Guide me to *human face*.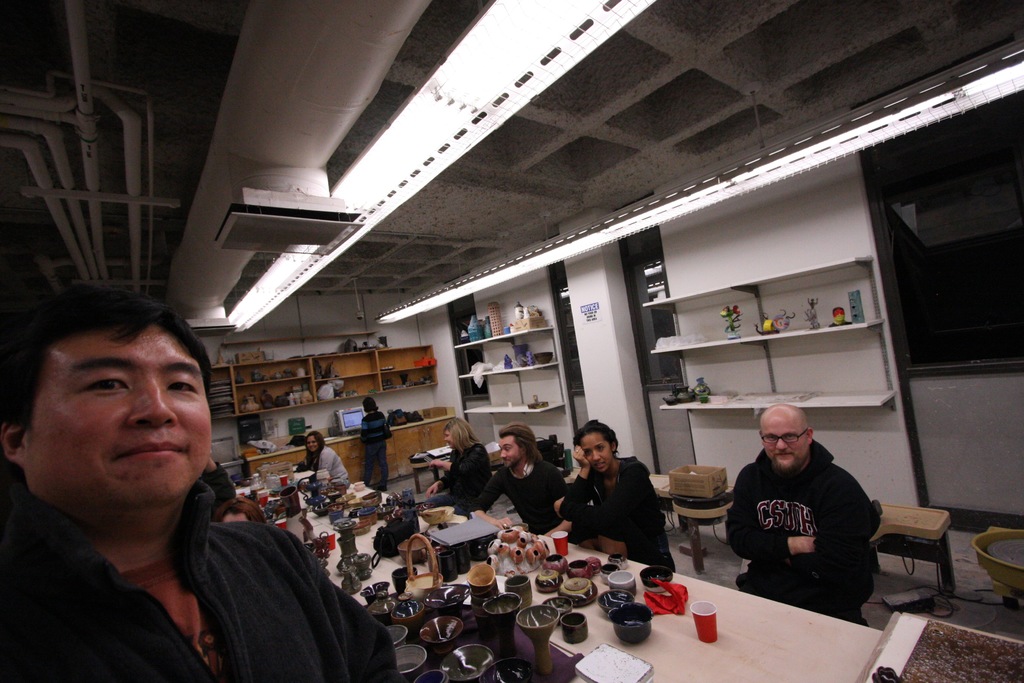
Guidance: rect(496, 436, 524, 467).
